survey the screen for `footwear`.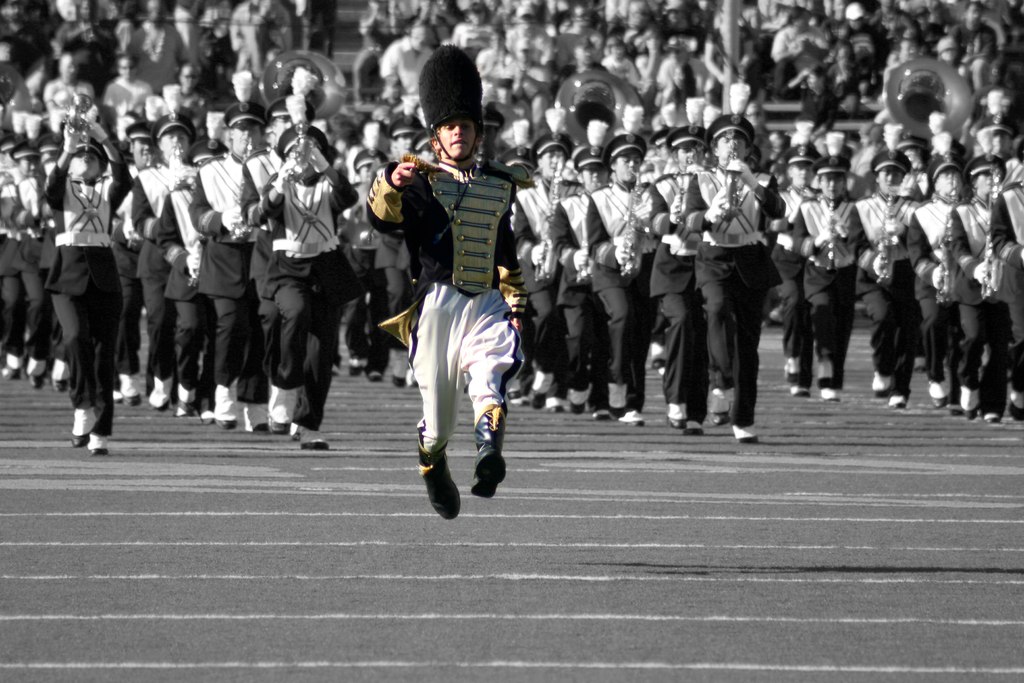
Survey found: {"left": 819, "top": 386, "right": 845, "bottom": 399}.
